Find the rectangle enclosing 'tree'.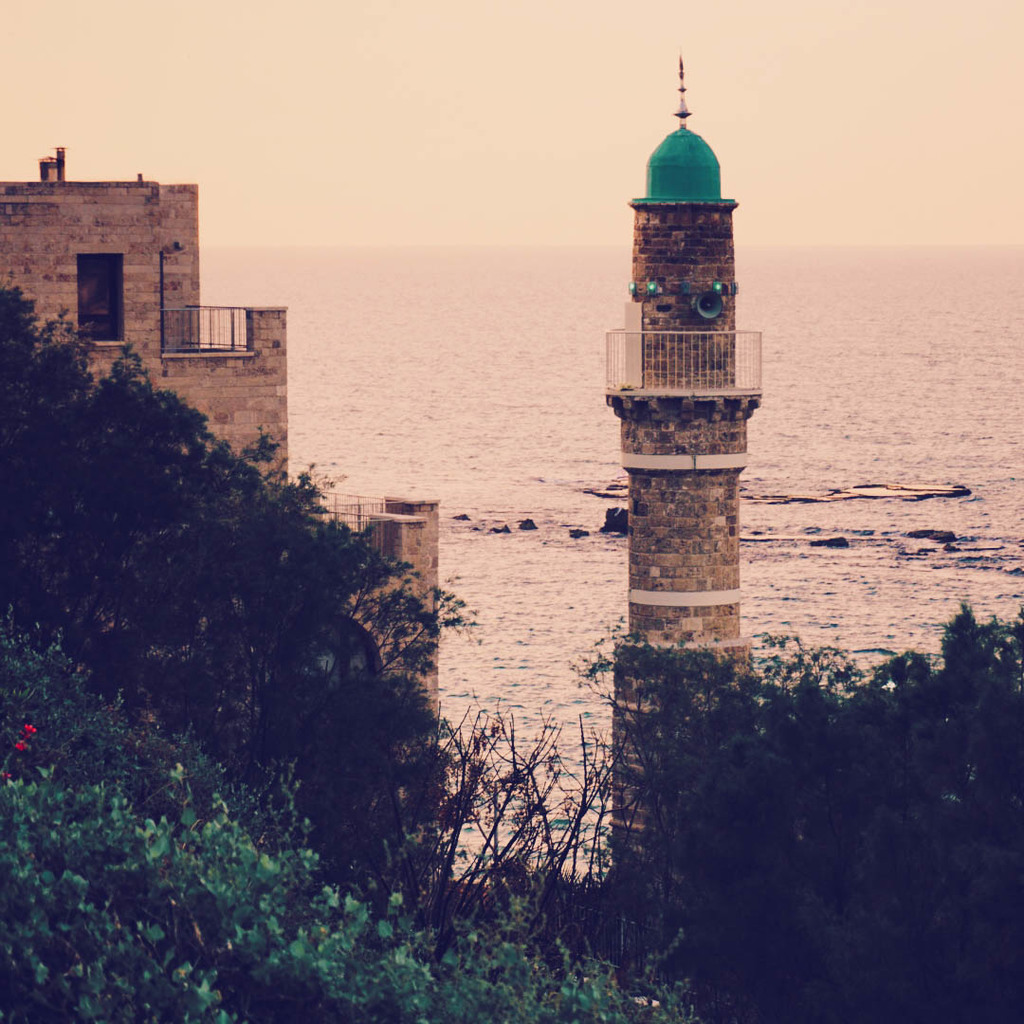
box=[0, 282, 483, 890].
